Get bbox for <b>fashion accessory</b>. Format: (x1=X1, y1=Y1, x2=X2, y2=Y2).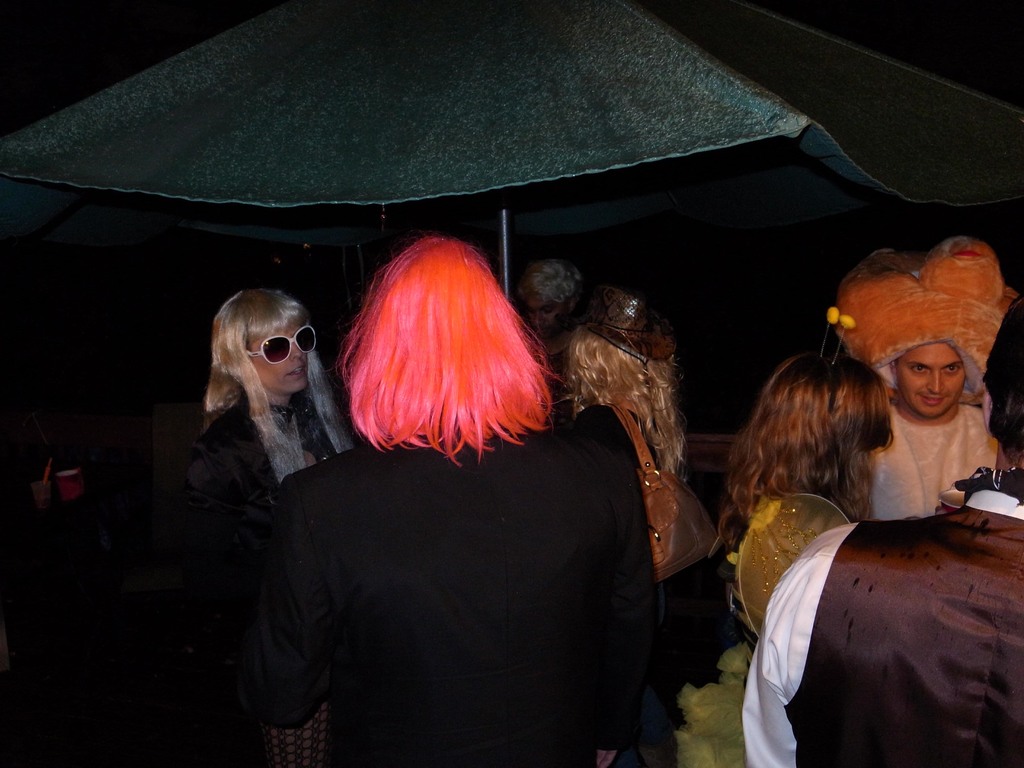
(x1=604, y1=402, x2=721, y2=588).
